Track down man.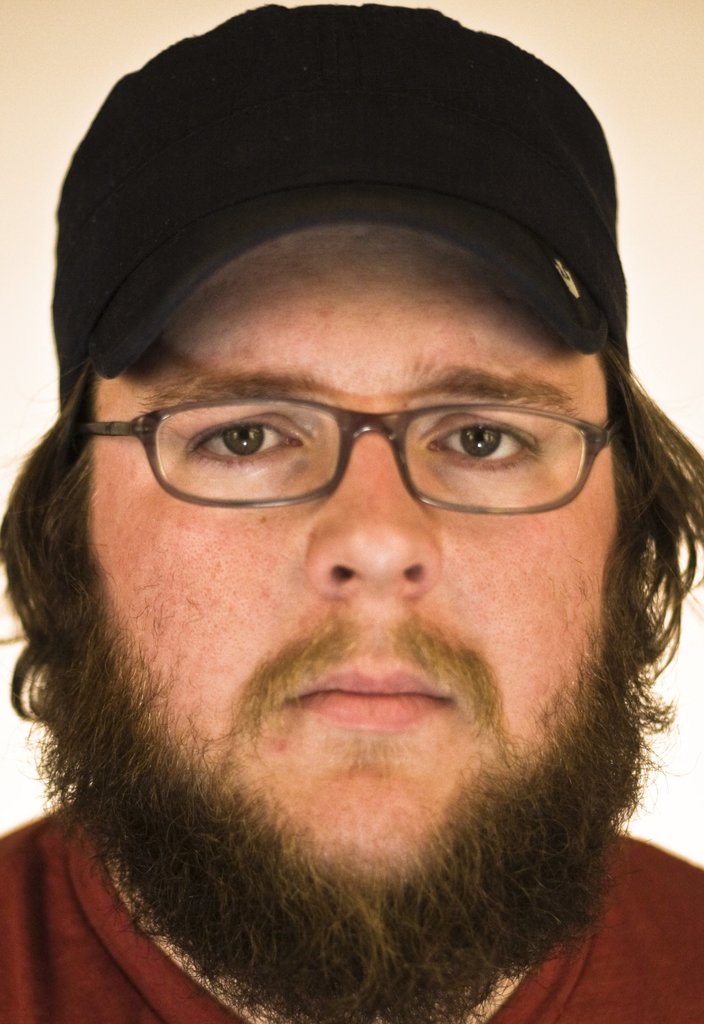
Tracked to <box>0,21,703,1023</box>.
